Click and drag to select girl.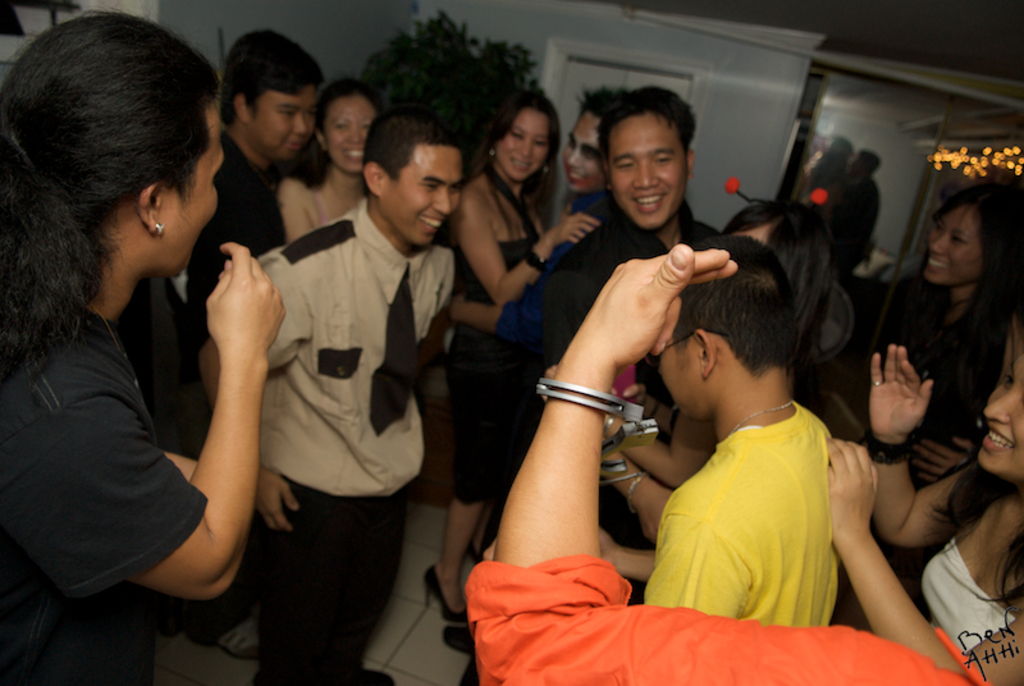
Selection: detection(276, 79, 384, 235).
